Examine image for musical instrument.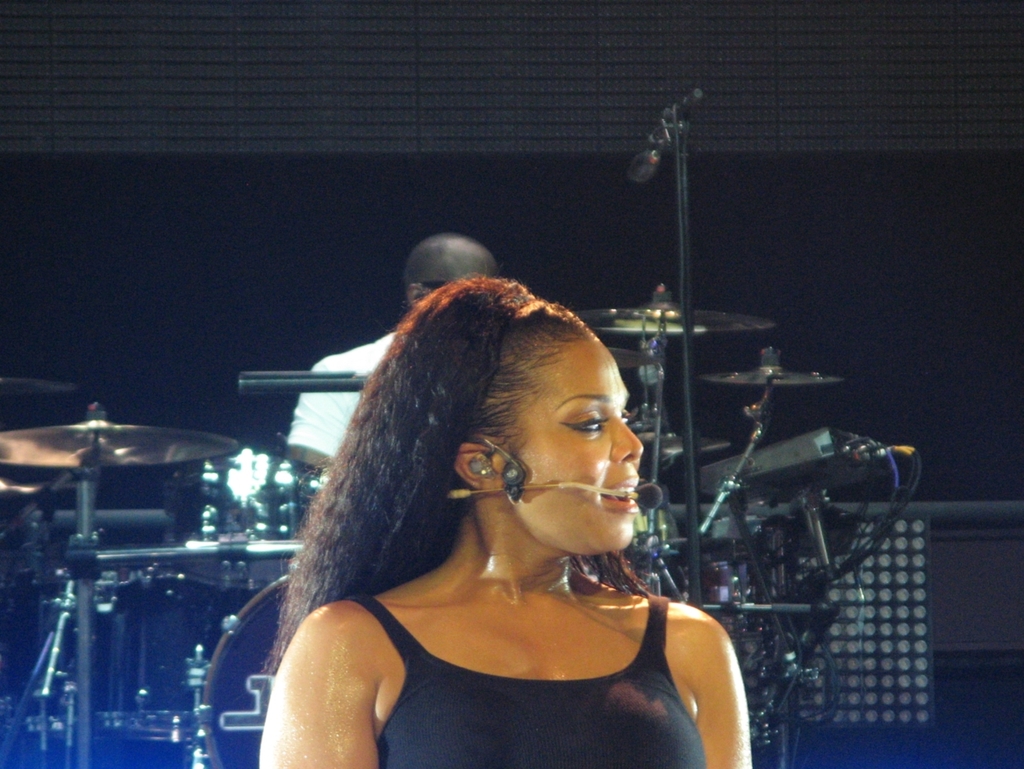
Examination result: x1=700, y1=363, x2=849, y2=385.
